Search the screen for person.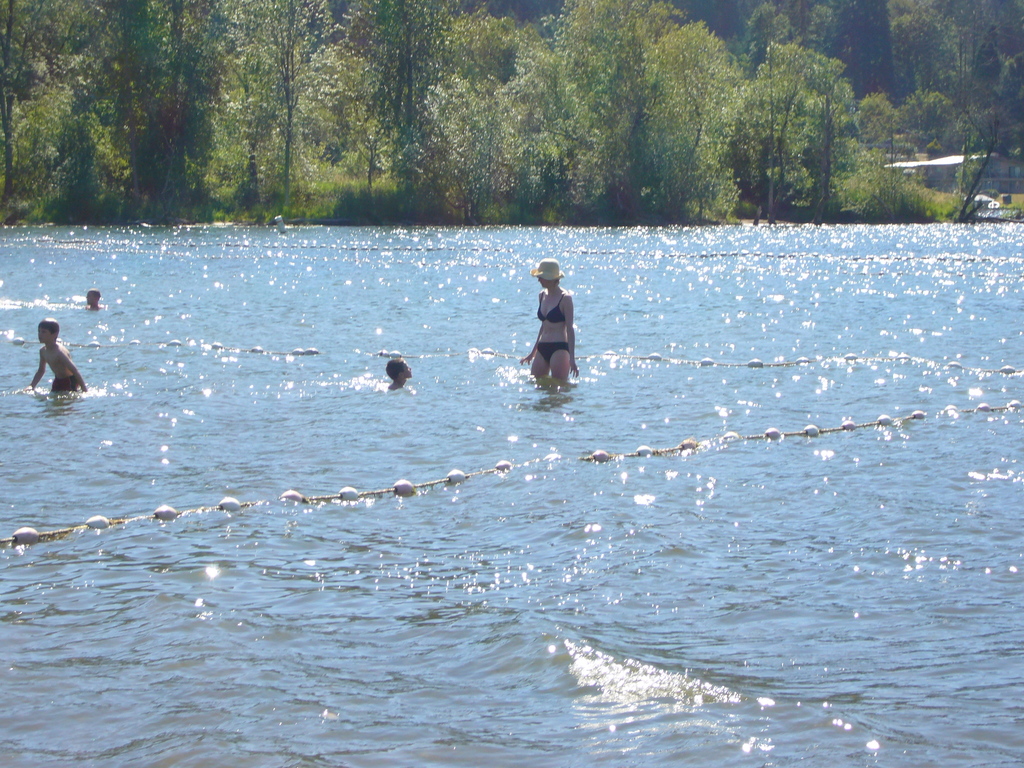
Found at crop(85, 289, 99, 307).
